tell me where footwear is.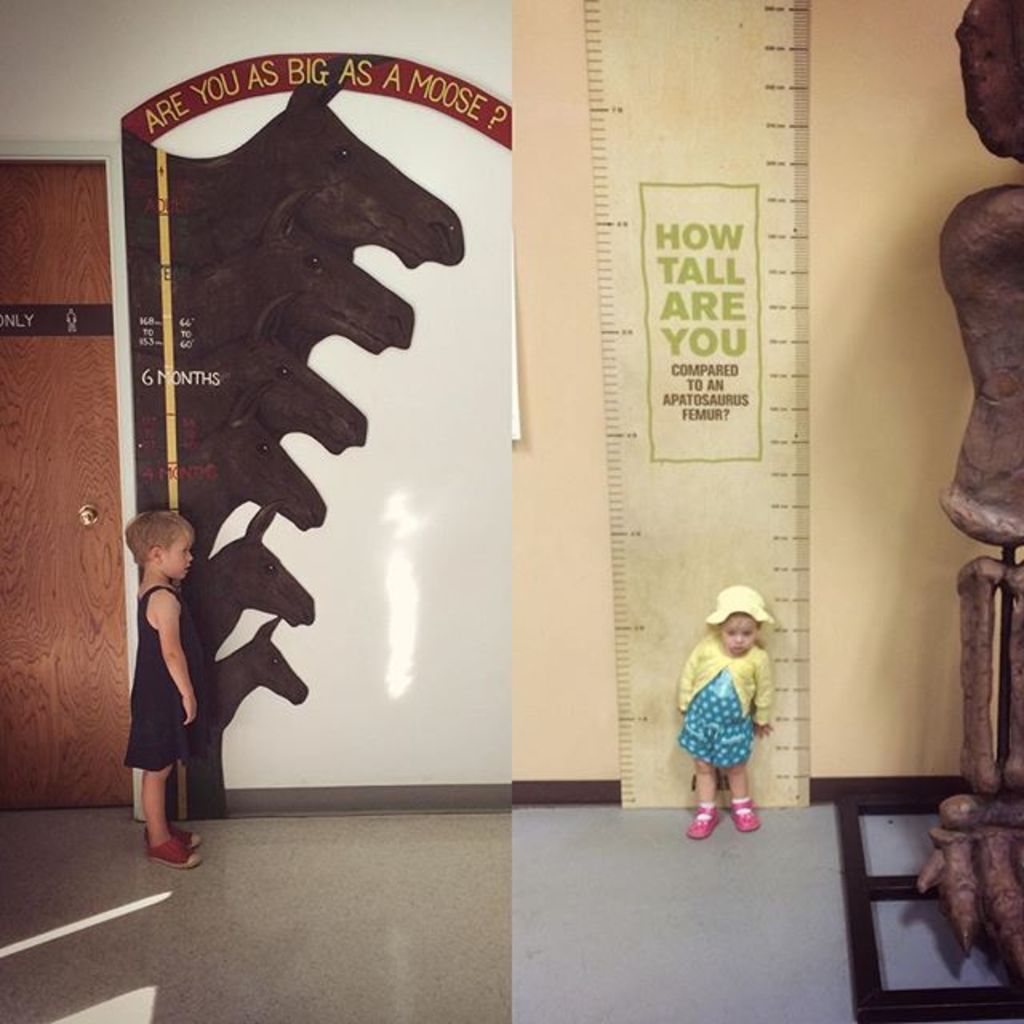
footwear is at region(171, 827, 202, 850).
